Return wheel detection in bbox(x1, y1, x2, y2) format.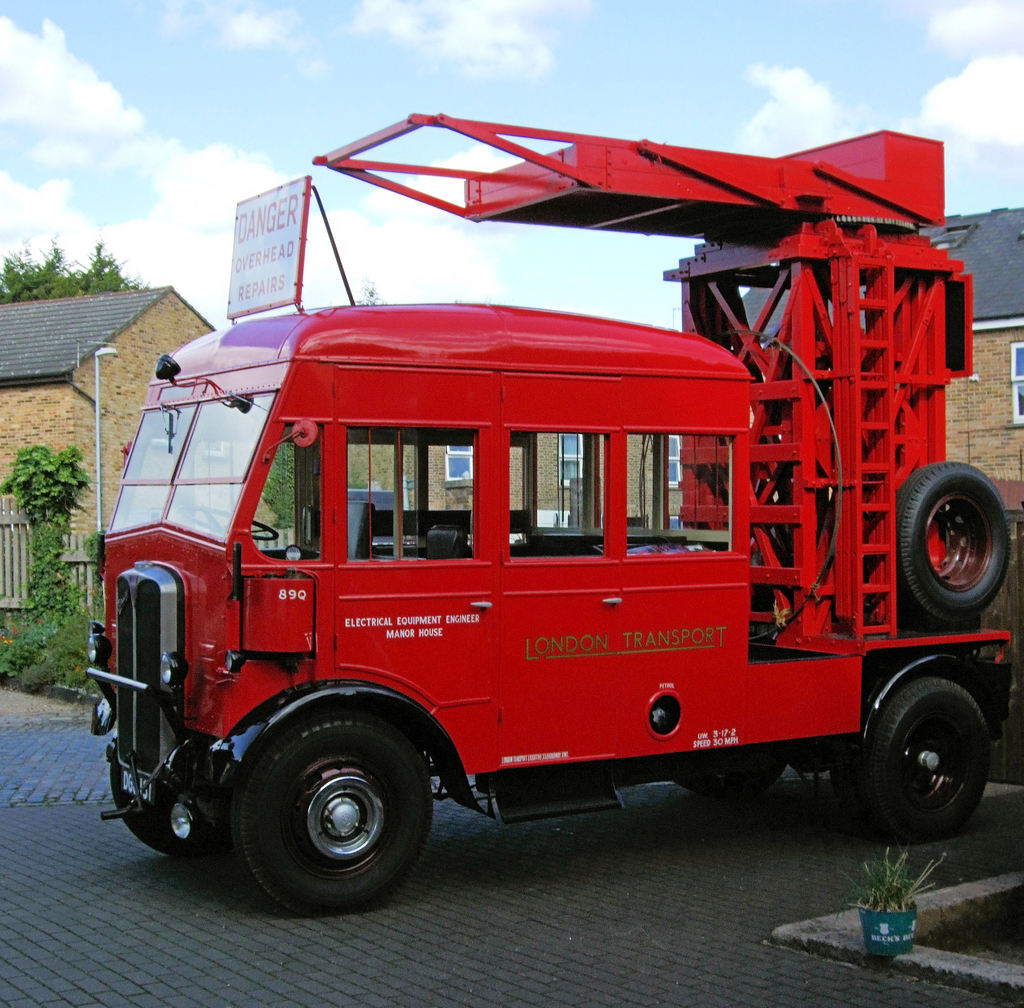
bbox(105, 750, 208, 860).
